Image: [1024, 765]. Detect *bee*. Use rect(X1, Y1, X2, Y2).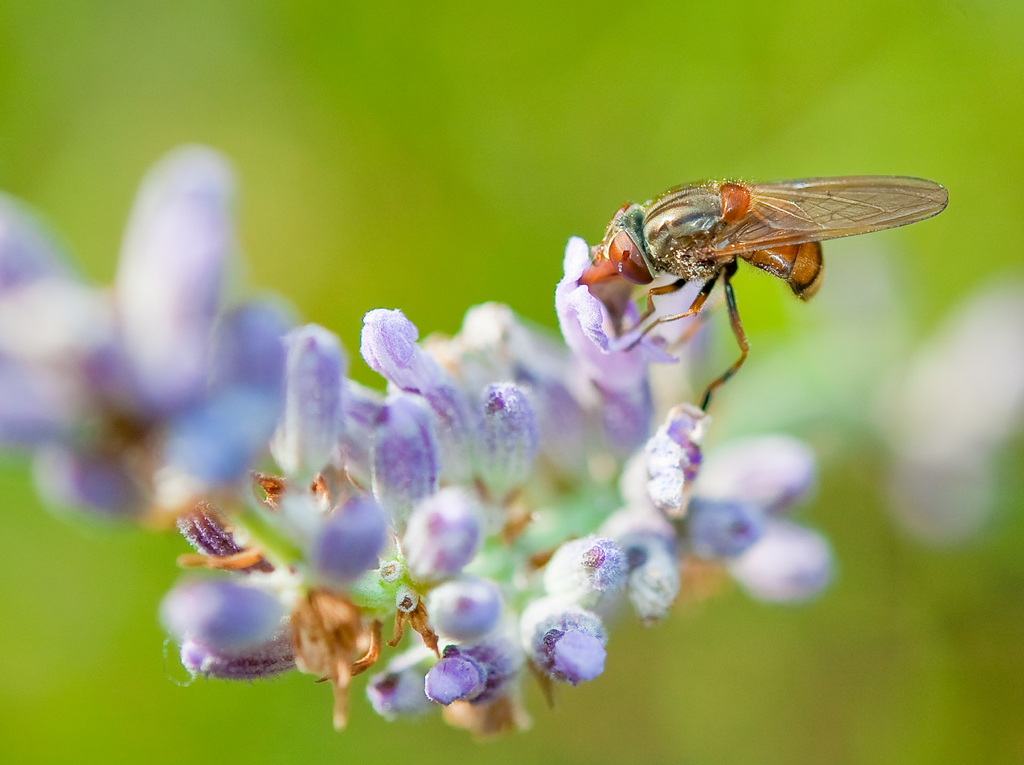
rect(573, 170, 953, 409).
